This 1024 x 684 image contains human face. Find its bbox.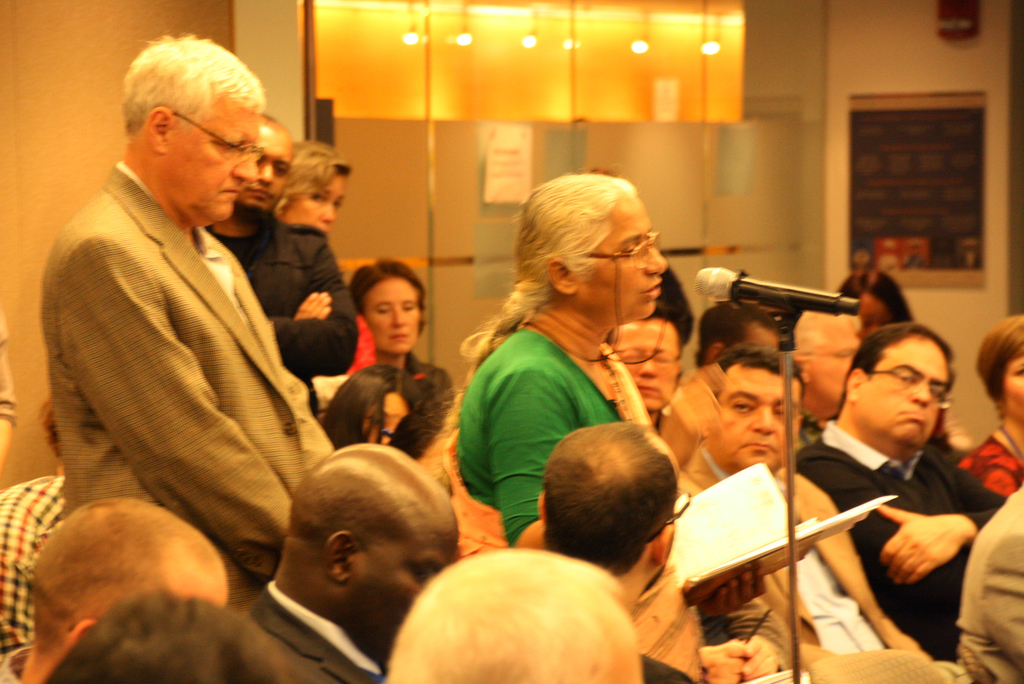
[364,279,420,357].
